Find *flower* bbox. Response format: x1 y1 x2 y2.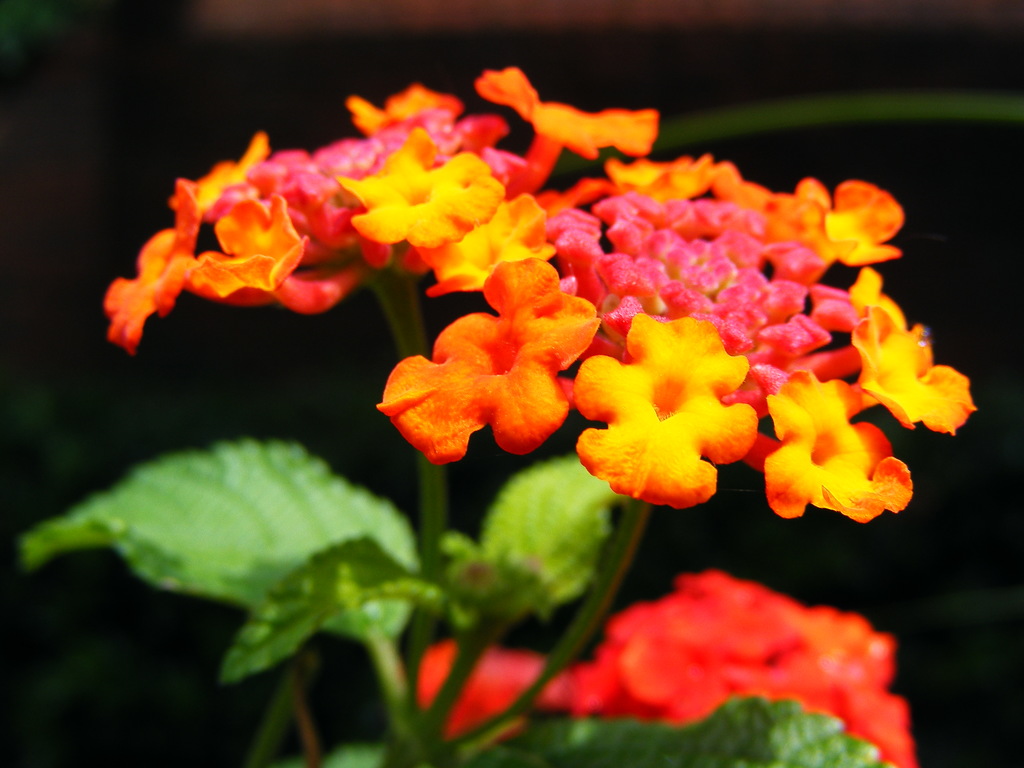
715 171 904 277.
